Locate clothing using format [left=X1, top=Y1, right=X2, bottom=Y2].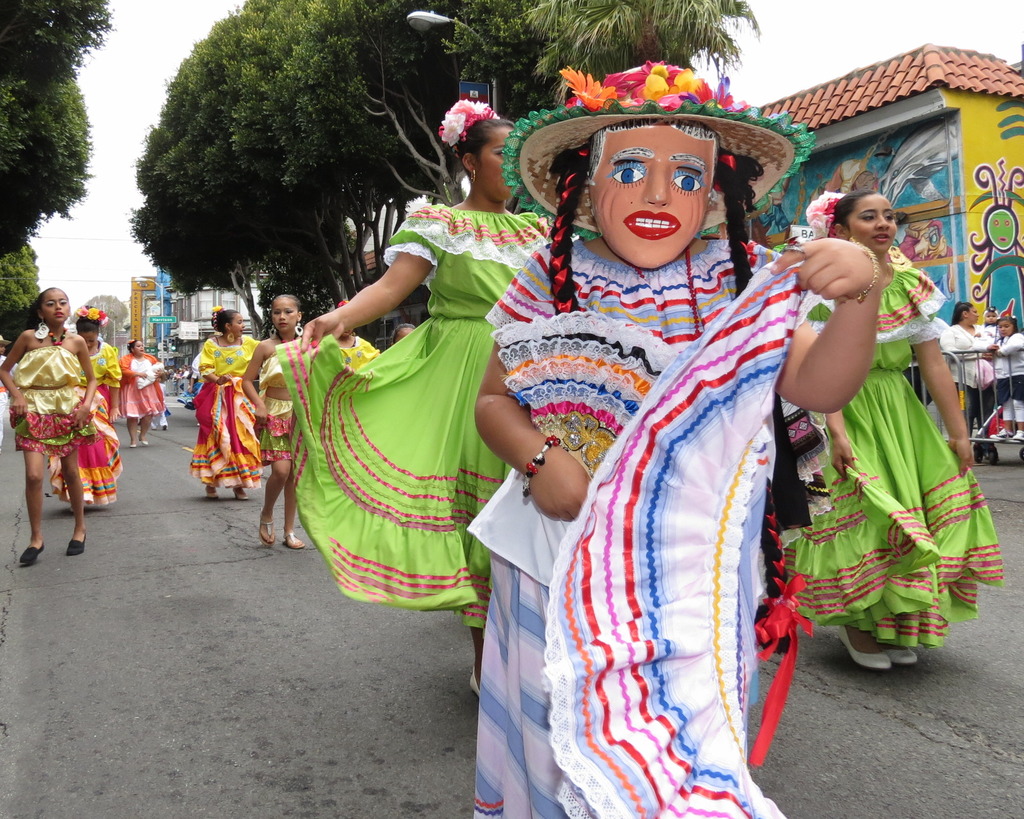
[left=935, top=316, right=947, bottom=338].
